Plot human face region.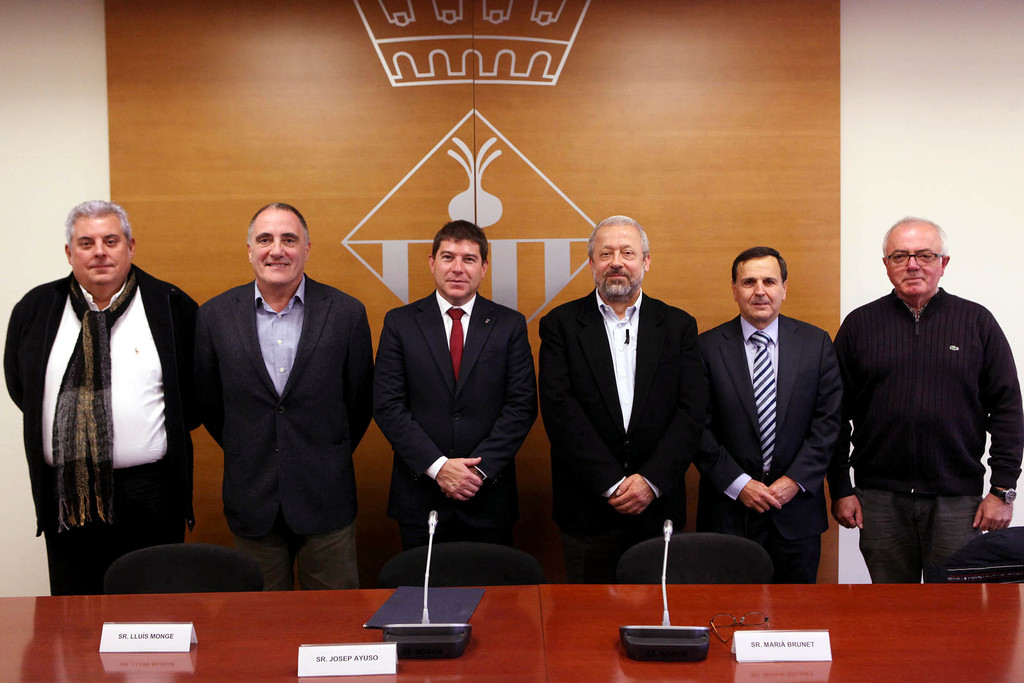
Plotted at 735,257,786,325.
